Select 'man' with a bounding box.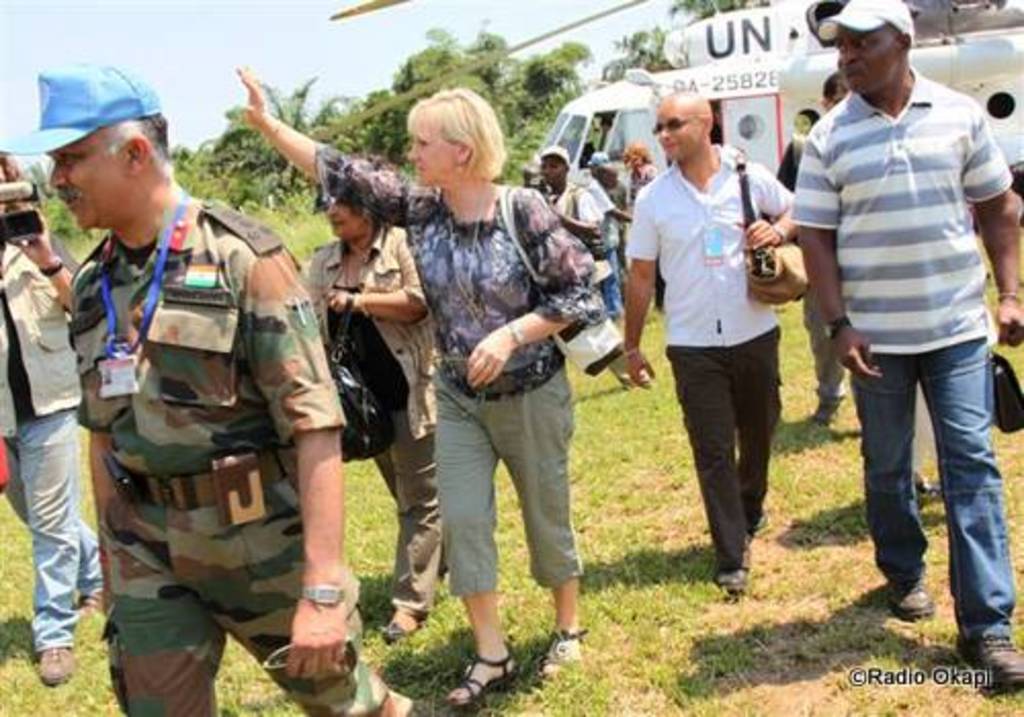
locate(522, 143, 612, 289).
